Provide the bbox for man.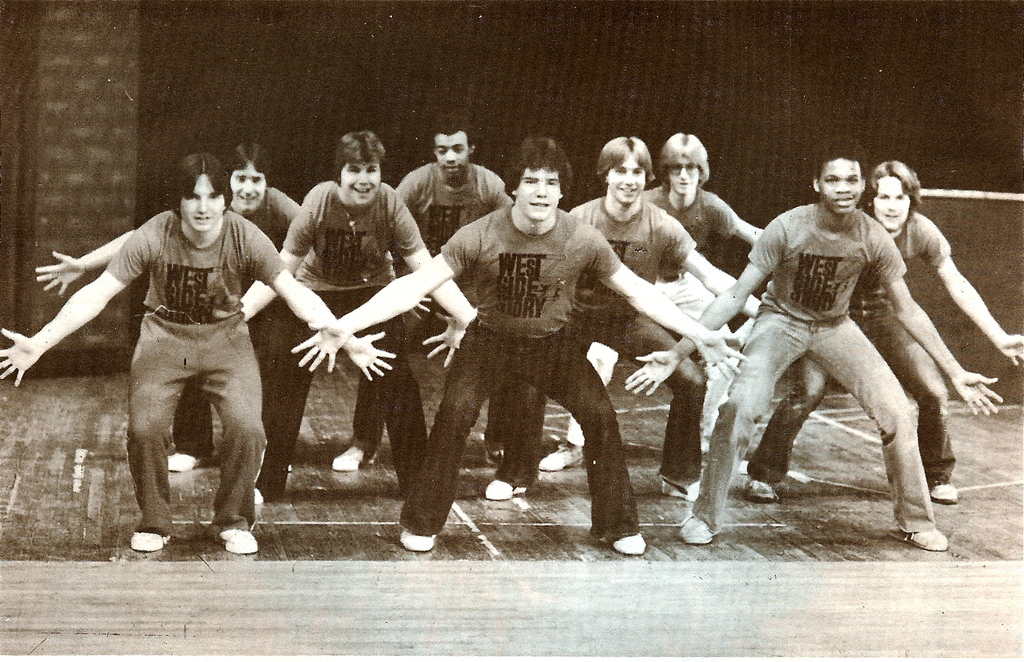
bbox(292, 138, 748, 556).
